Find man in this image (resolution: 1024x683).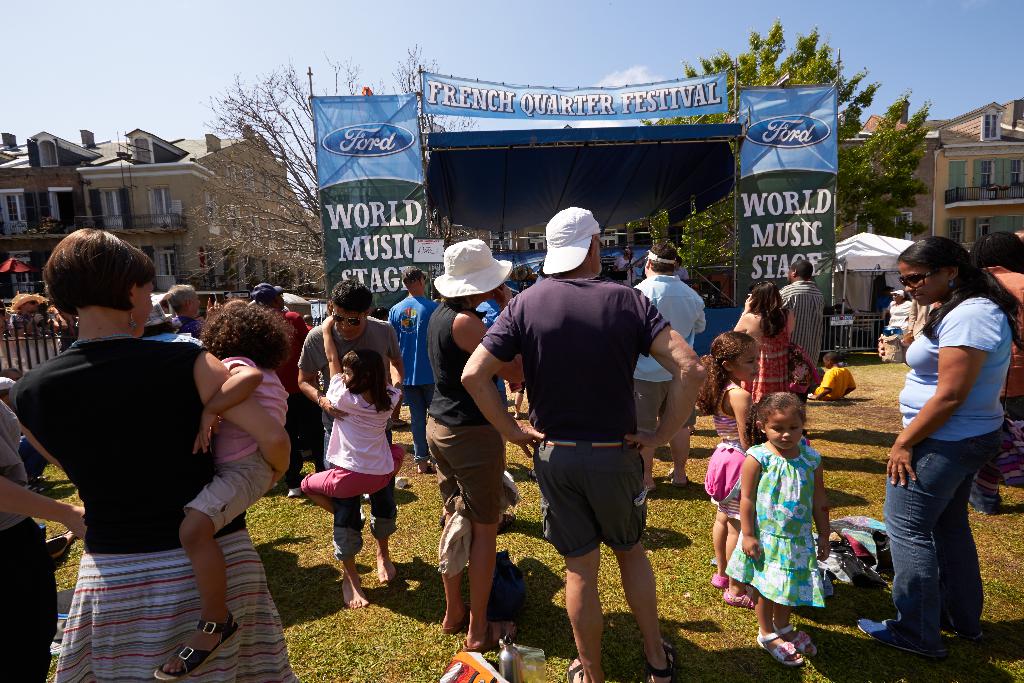
locate(17, 433, 47, 495).
